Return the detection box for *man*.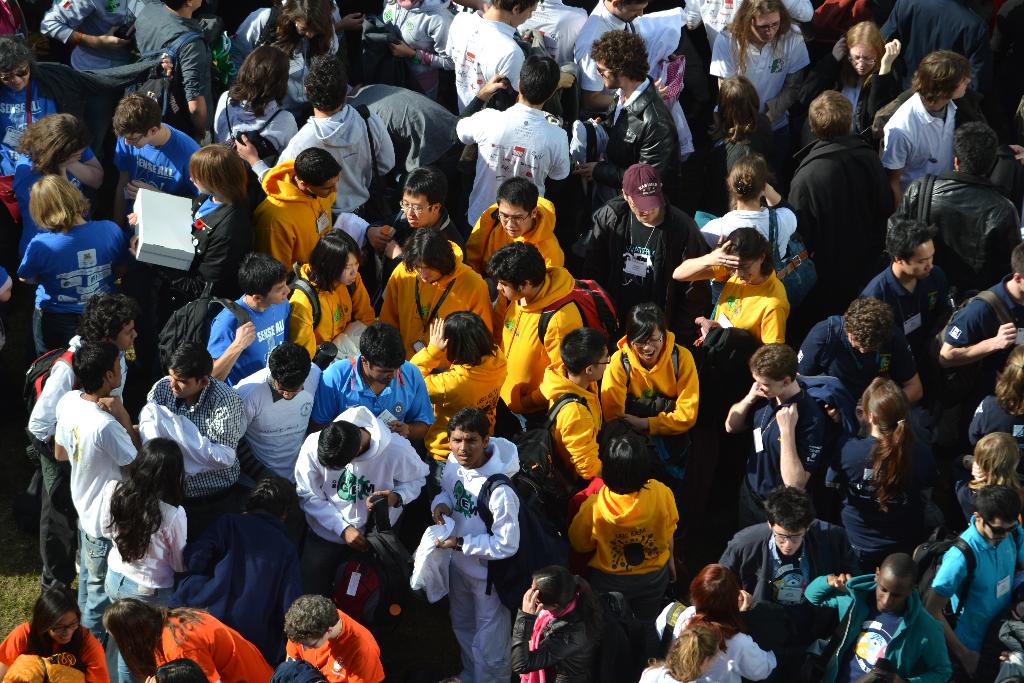
region(283, 597, 383, 682).
